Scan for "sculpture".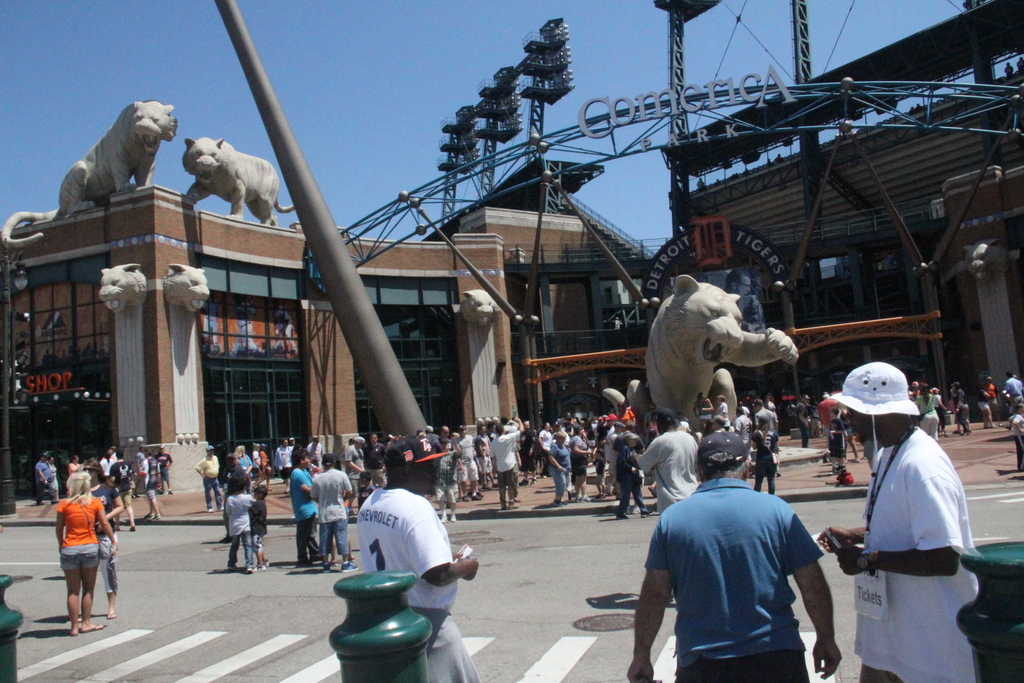
Scan result: bbox=(600, 277, 804, 440).
